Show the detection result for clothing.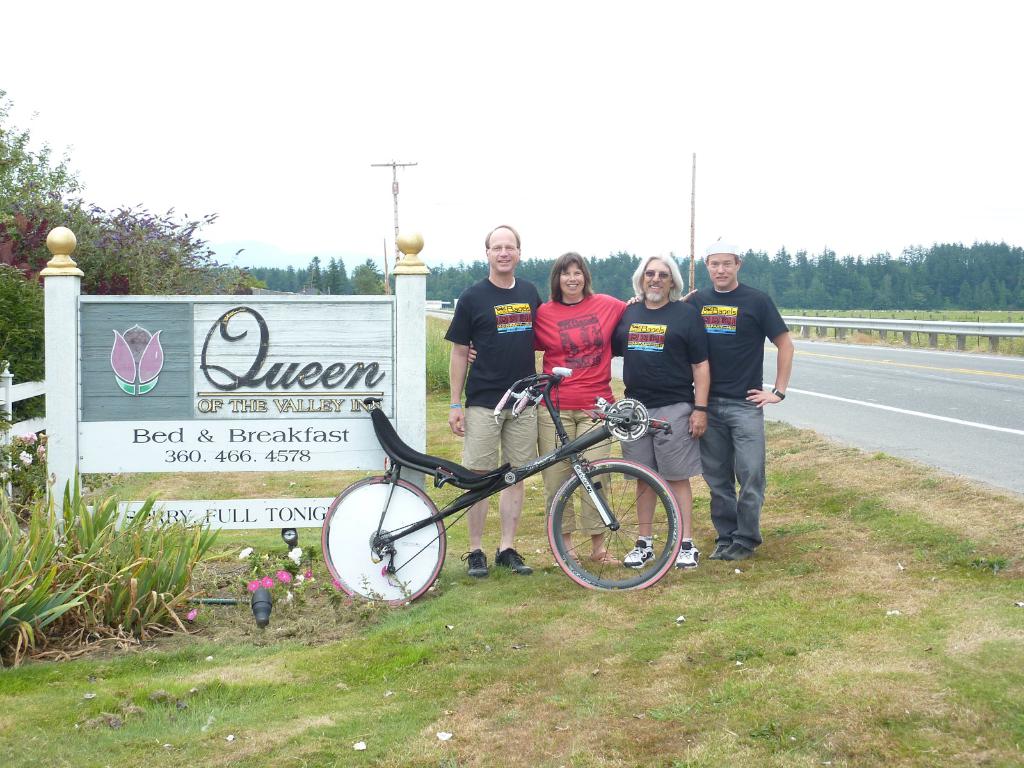
bbox=[611, 289, 703, 480].
